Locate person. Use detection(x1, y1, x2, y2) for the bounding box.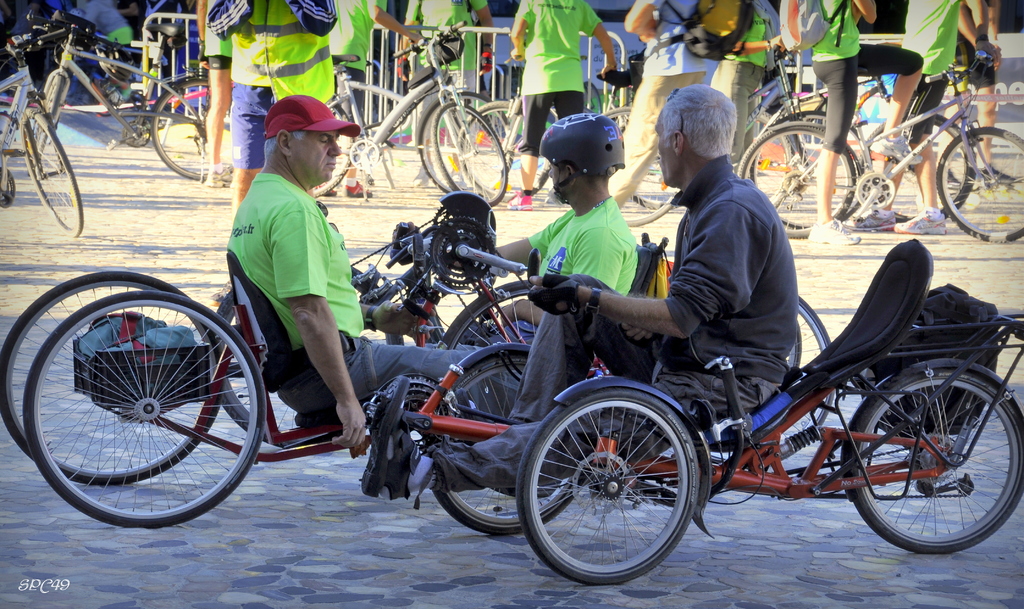
detection(225, 93, 524, 456).
